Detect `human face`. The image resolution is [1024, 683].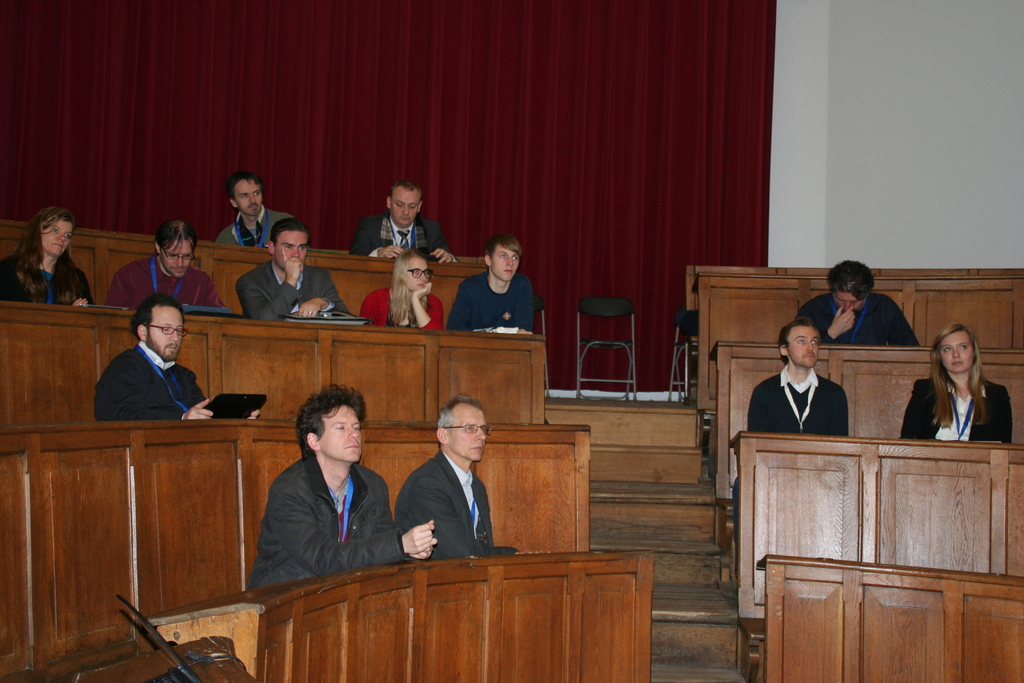
<region>40, 217, 72, 259</region>.
